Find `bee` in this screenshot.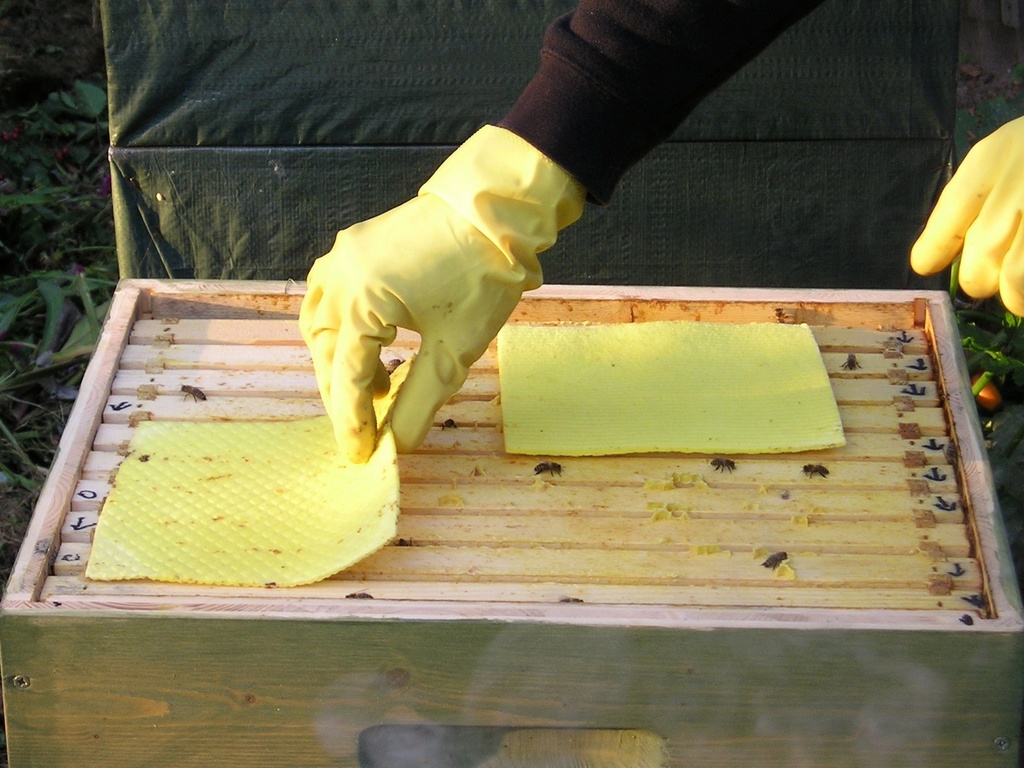
The bounding box for `bee` is 182:385:204:404.
